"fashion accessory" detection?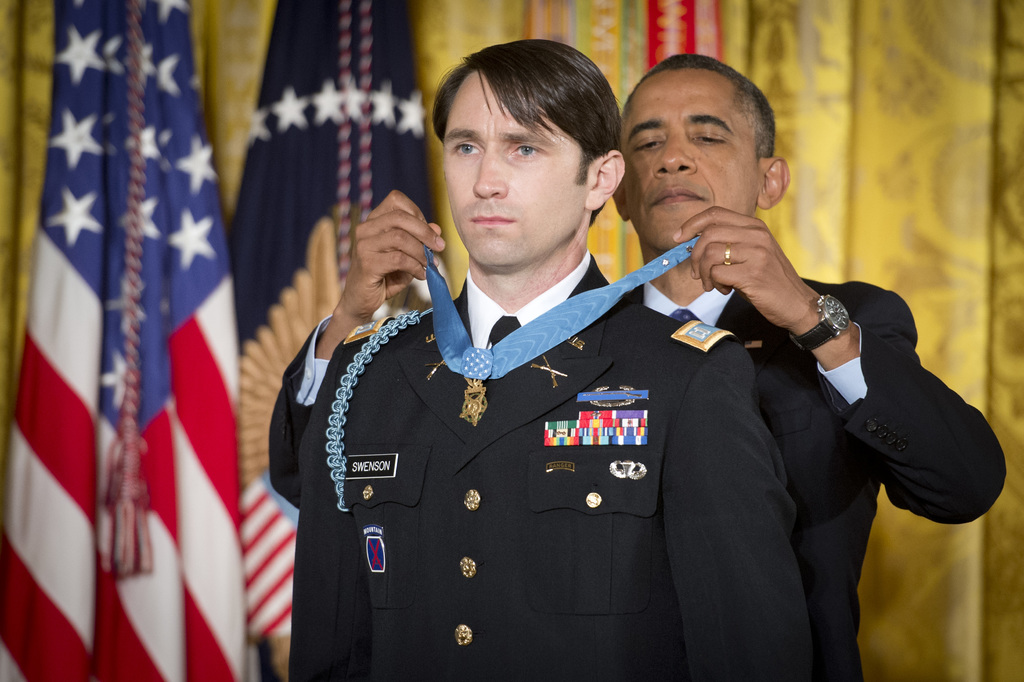
792 295 850 352
